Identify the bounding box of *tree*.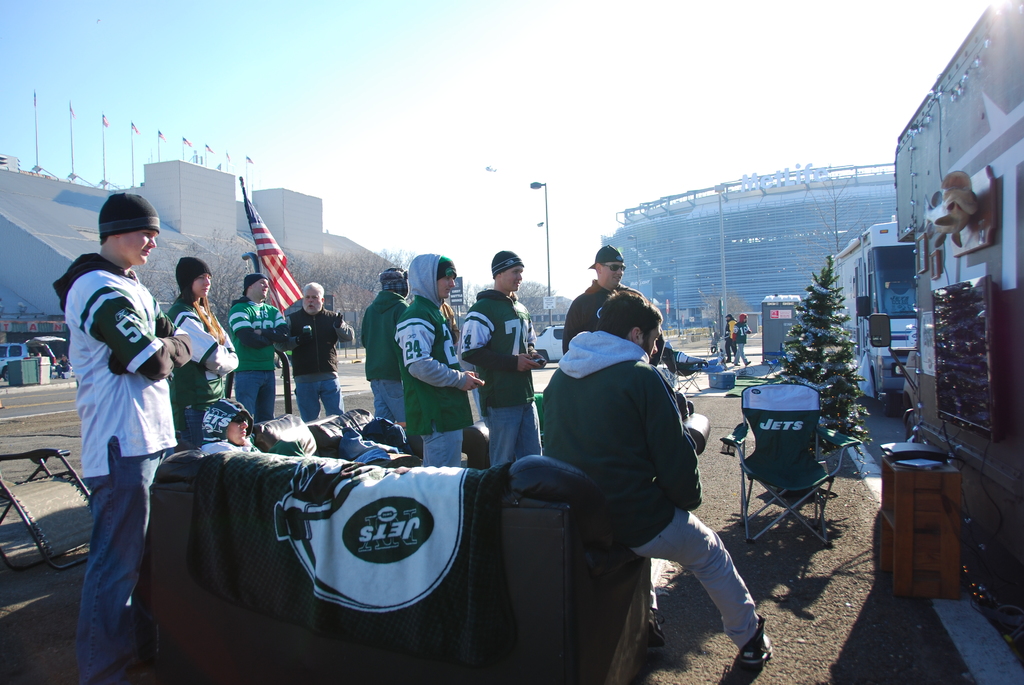
(x1=765, y1=253, x2=874, y2=452).
